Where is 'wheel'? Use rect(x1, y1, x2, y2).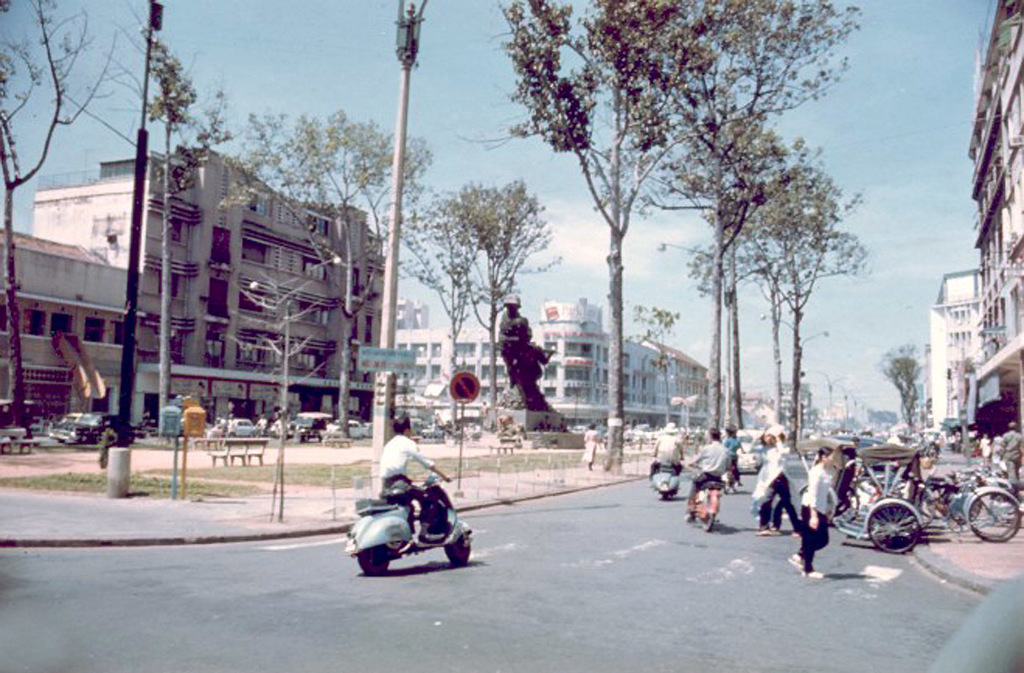
rect(444, 535, 470, 568).
